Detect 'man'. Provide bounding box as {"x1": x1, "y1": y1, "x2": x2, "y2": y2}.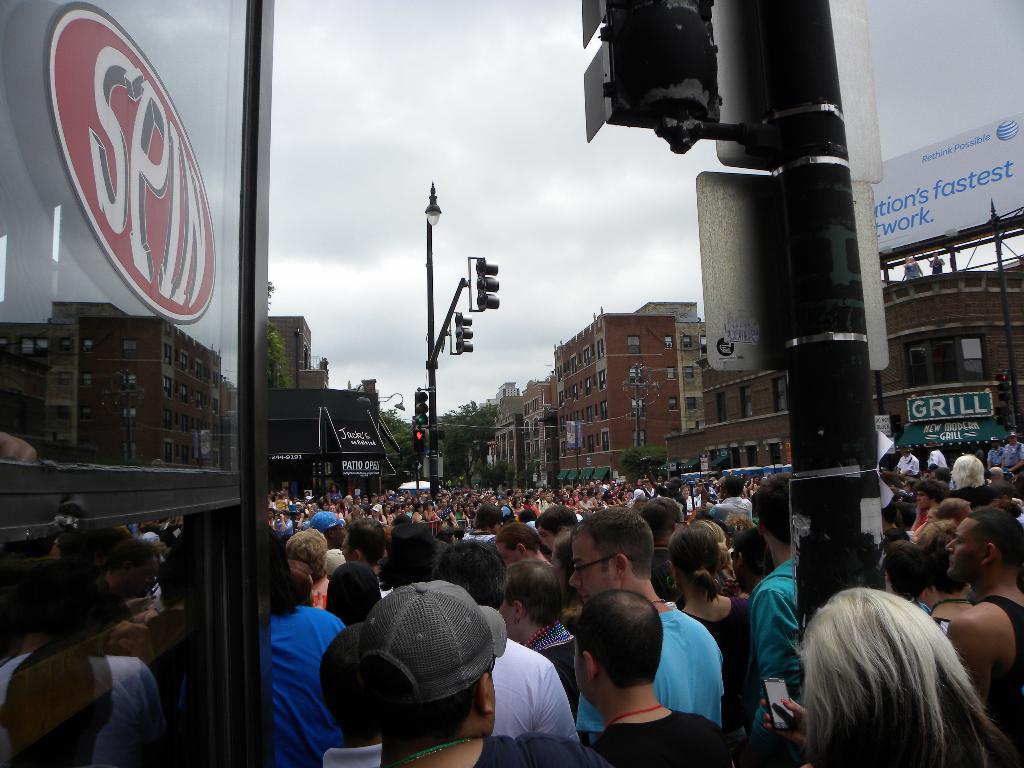
{"x1": 340, "y1": 518, "x2": 396, "y2": 594}.
